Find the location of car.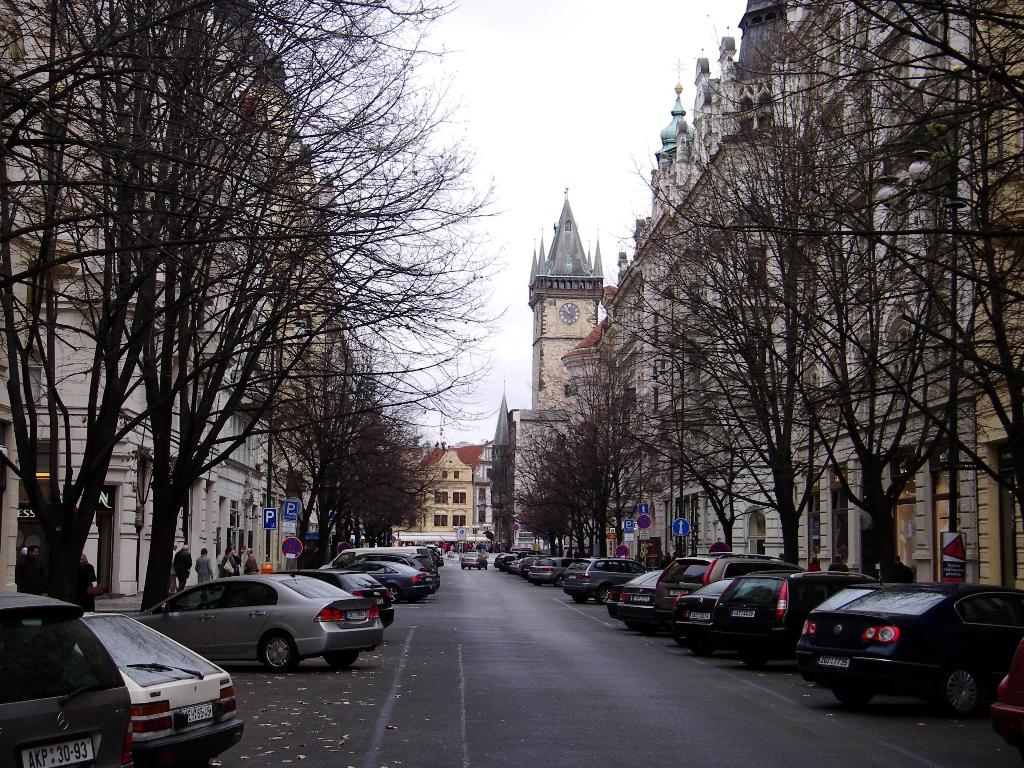
Location: 458,550,488,569.
